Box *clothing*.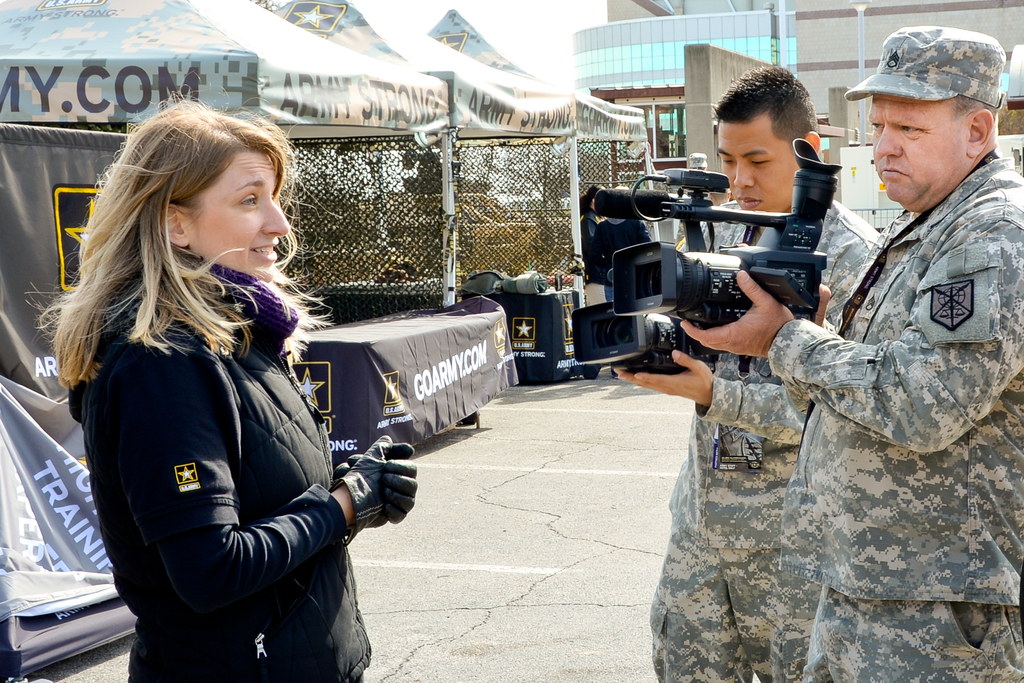
649,199,884,682.
